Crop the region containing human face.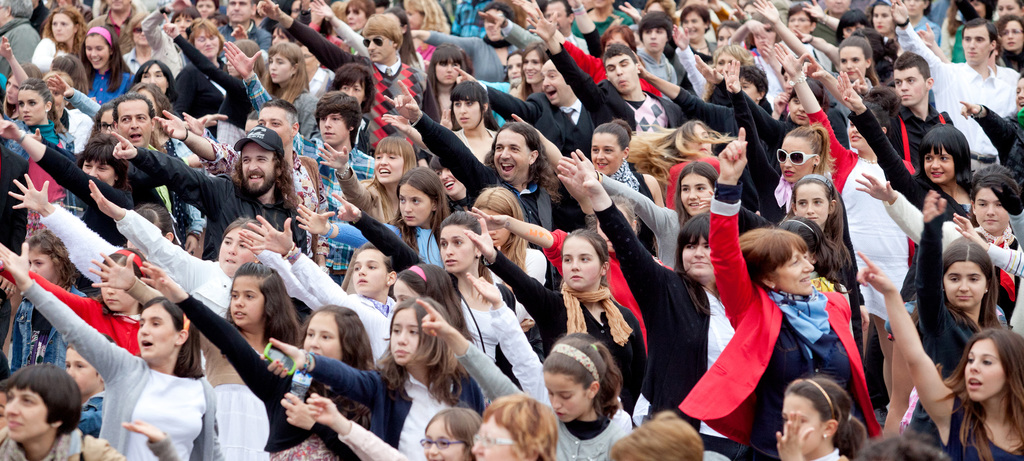
Crop region: [997,0,1018,13].
